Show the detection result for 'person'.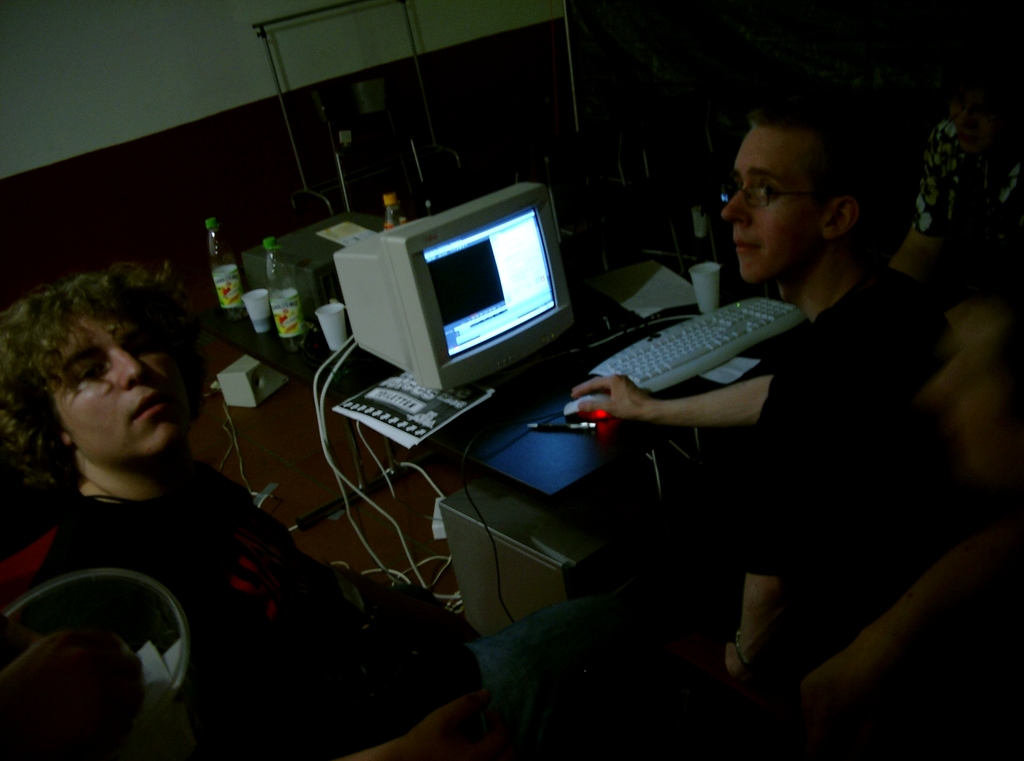
bbox=[0, 266, 468, 689].
